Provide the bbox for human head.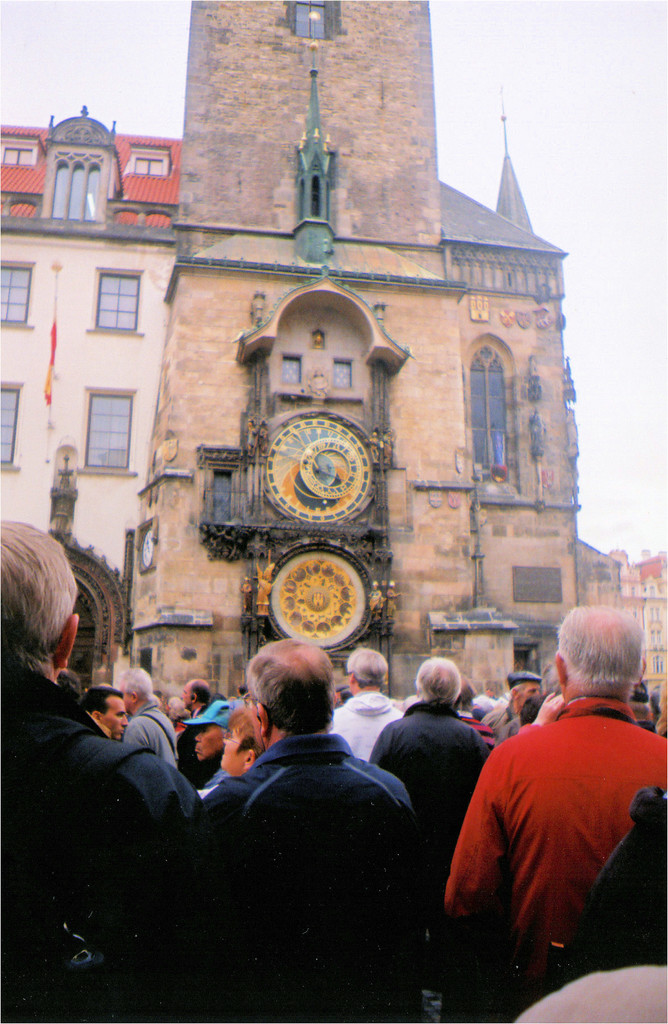
554/602/648/695.
